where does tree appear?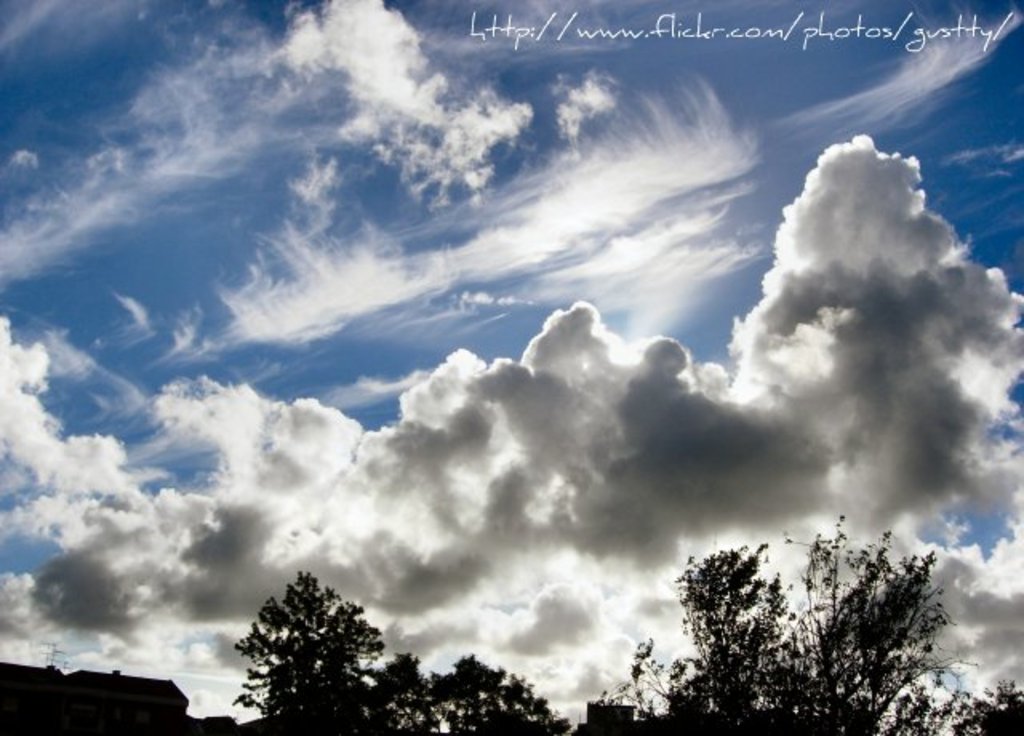
Appears at (365, 651, 576, 734).
